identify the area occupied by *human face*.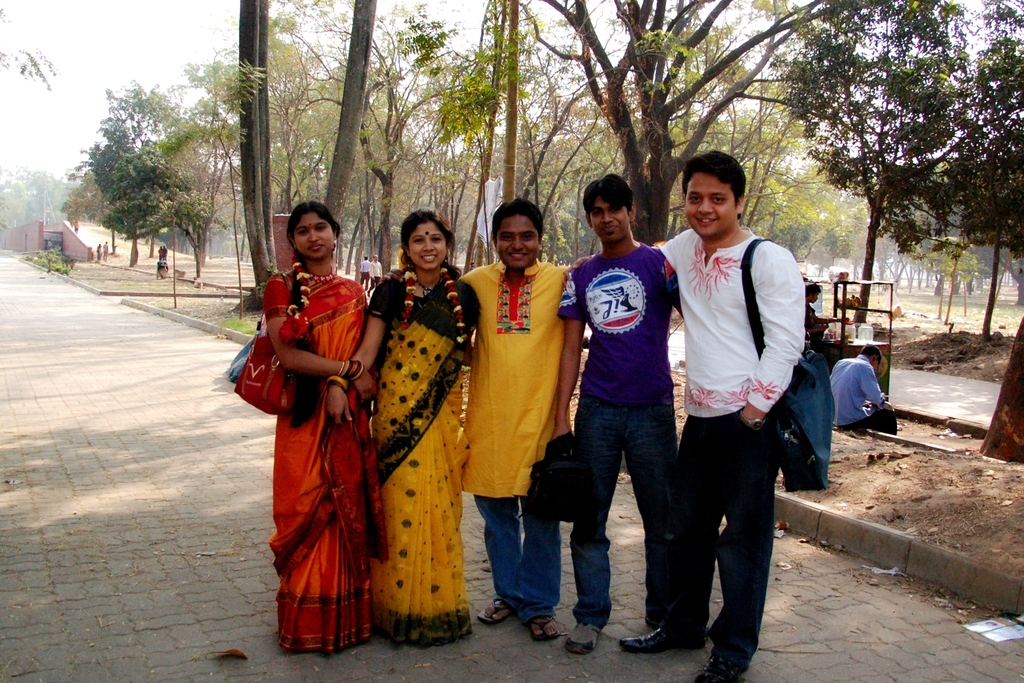
Area: locate(409, 219, 448, 270).
